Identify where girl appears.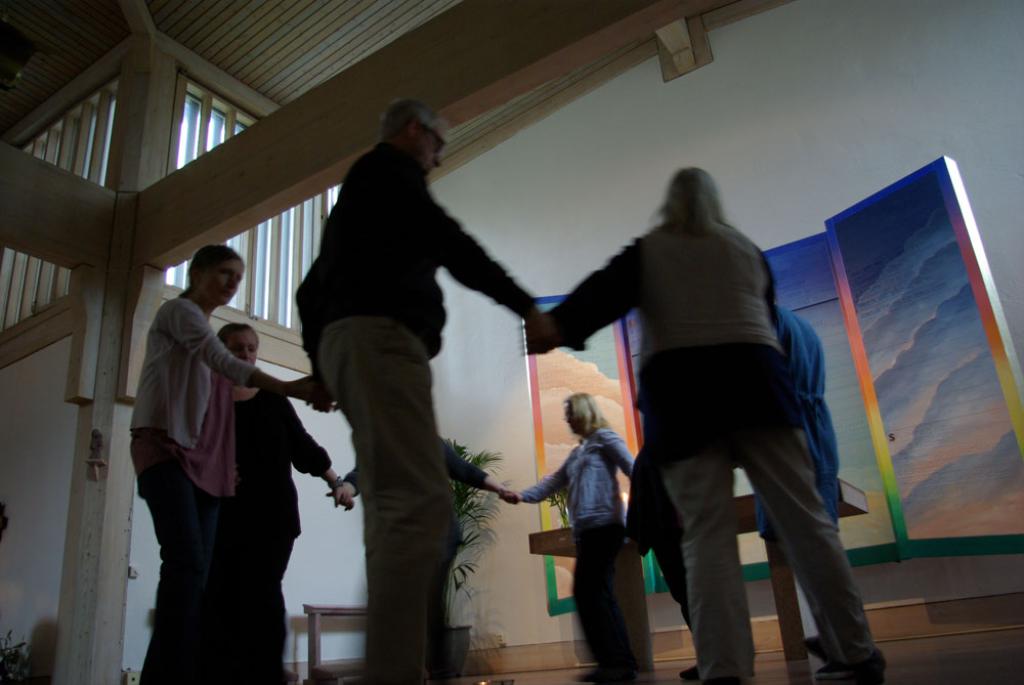
Appears at Rect(504, 137, 888, 676).
